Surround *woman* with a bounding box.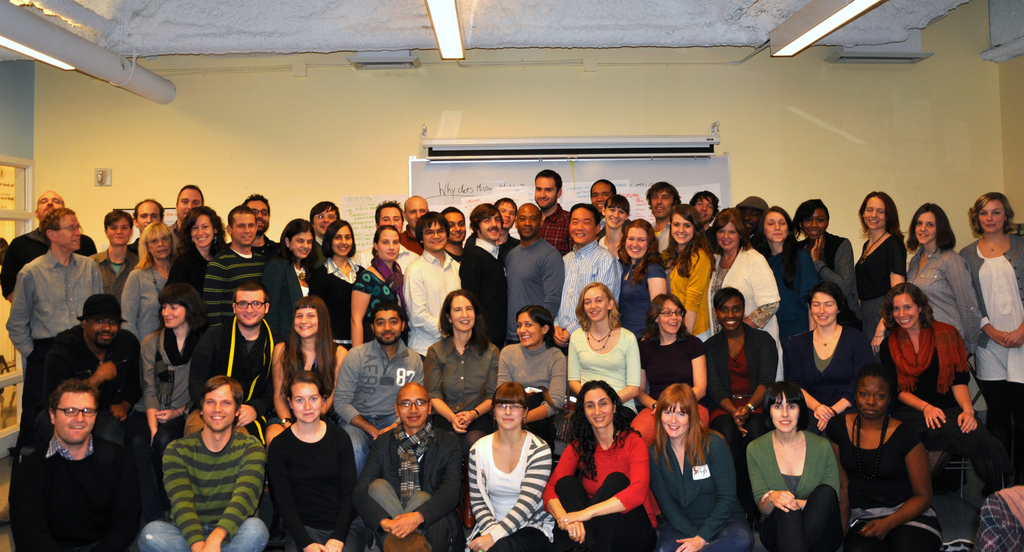
bbox(310, 218, 366, 351).
